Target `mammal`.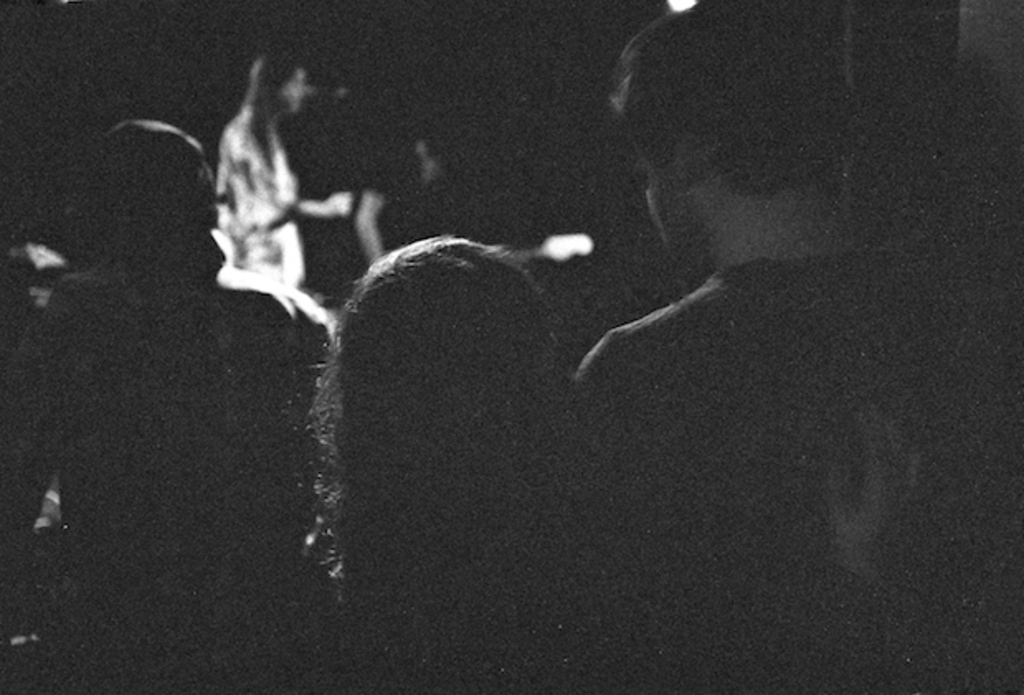
Target region: box(585, 0, 1003, 693).
